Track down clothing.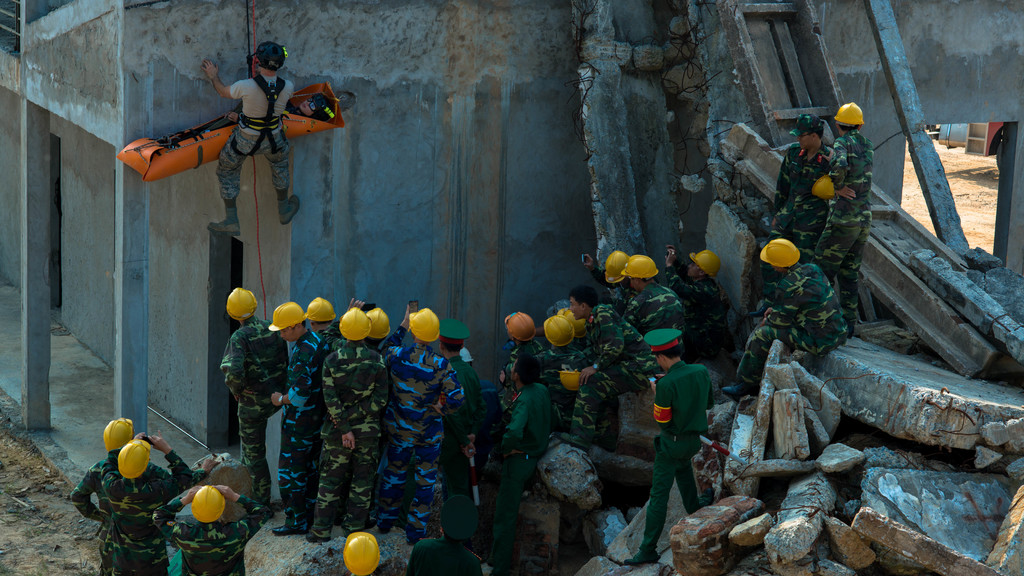
Tracked to BBox(220, 73, 292, 205).
